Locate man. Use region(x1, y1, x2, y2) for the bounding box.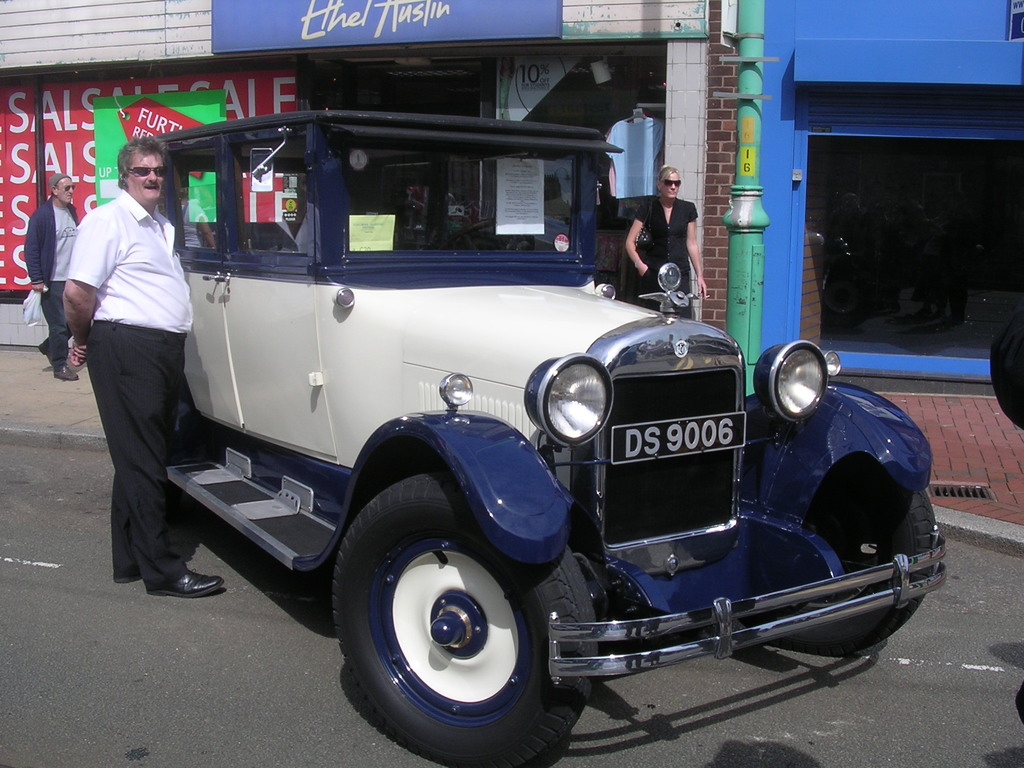
region(22, 172, 80, 378).
